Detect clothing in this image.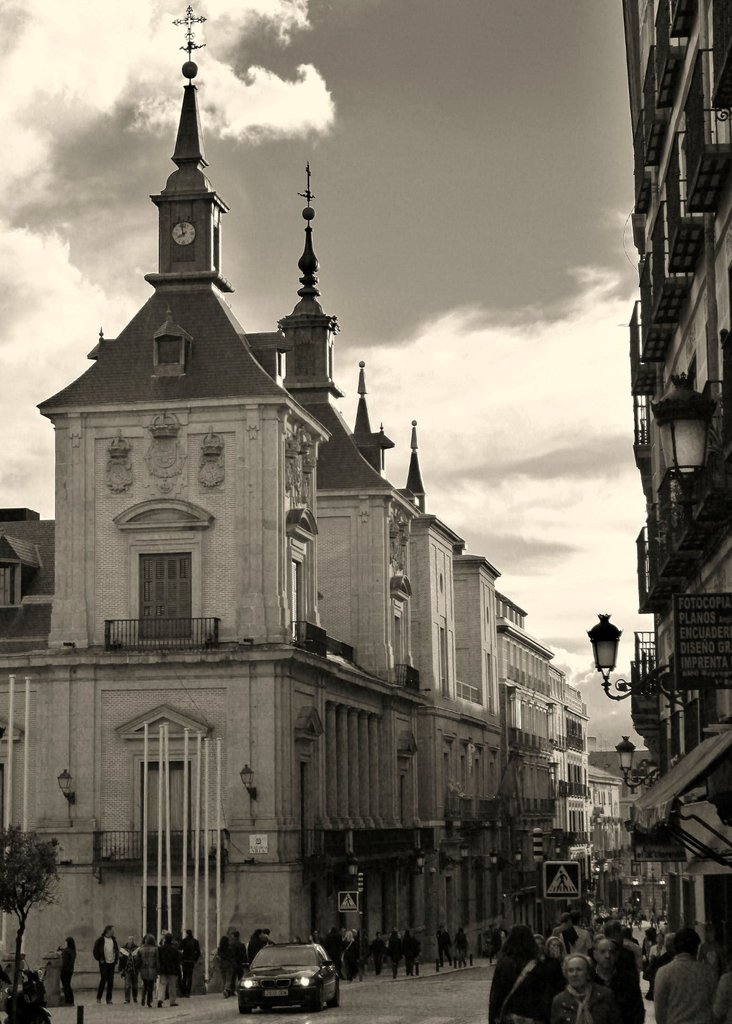
Detection: rect(92, 934, 117, 1004).
